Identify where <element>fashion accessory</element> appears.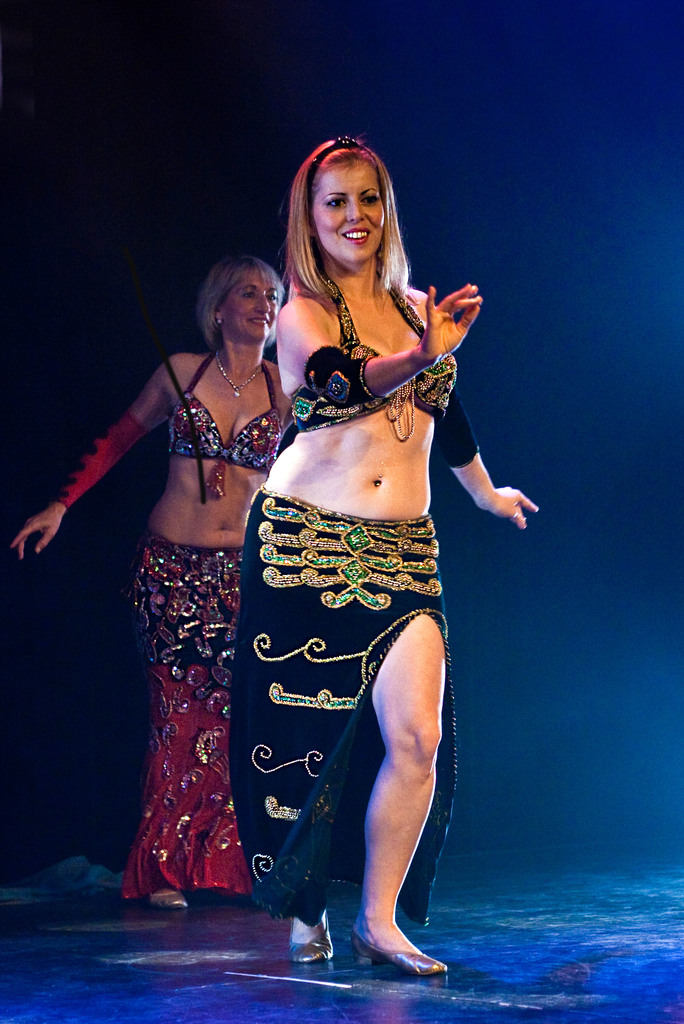
Appears at 345,926,444,982.
